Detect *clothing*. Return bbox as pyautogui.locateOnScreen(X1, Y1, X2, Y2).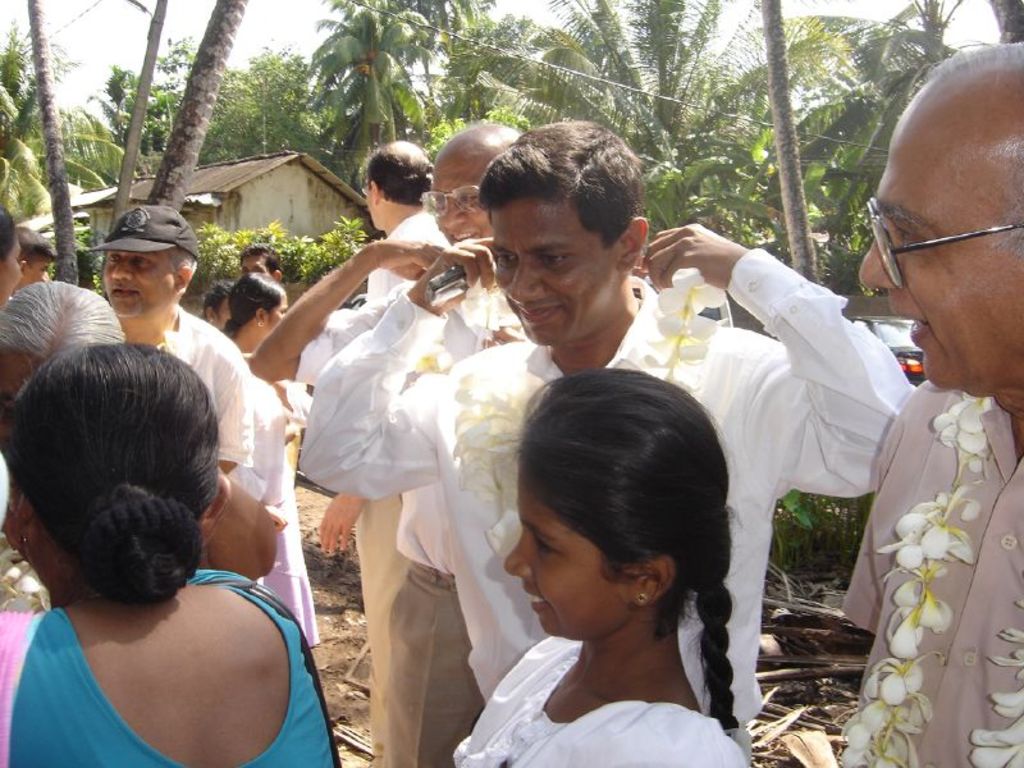
pyautogui.locateOnScreen(0, 567, 346, 767).
